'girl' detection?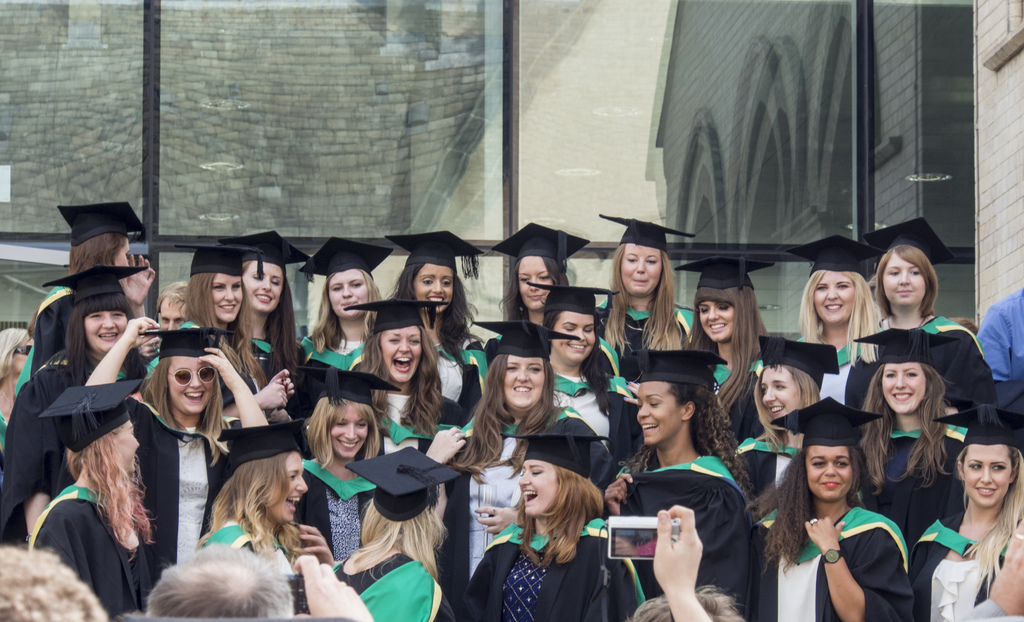
<bbox>292, 352, 408, 564</bbox>
